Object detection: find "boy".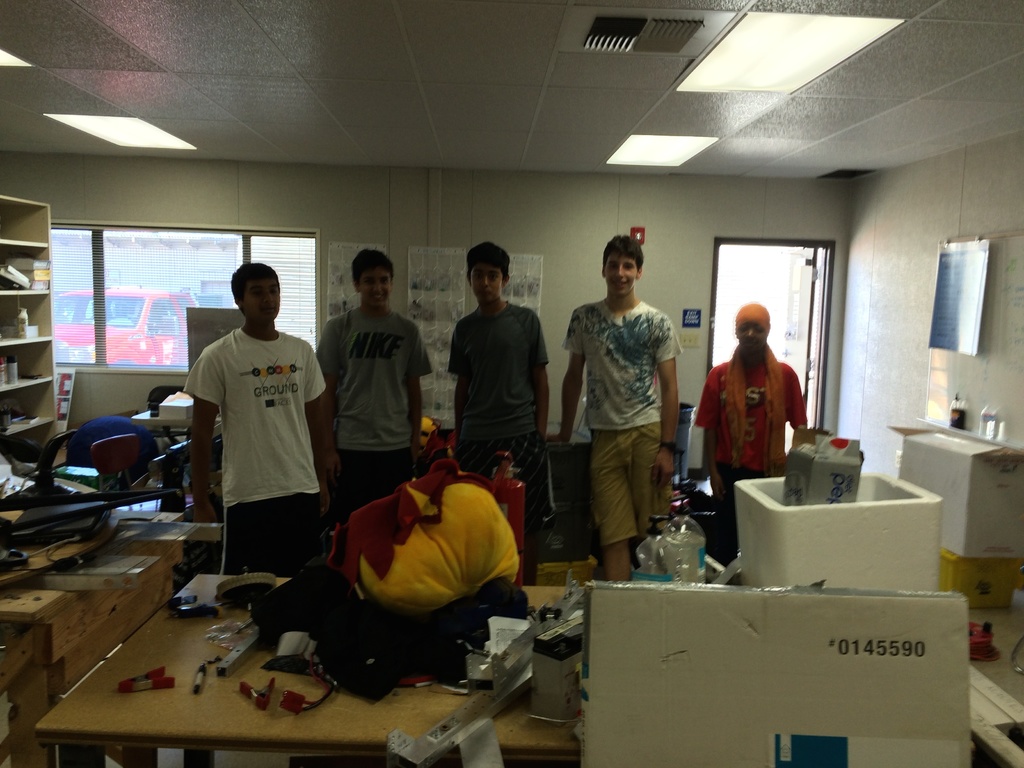
(553, 231, 684, 584).
